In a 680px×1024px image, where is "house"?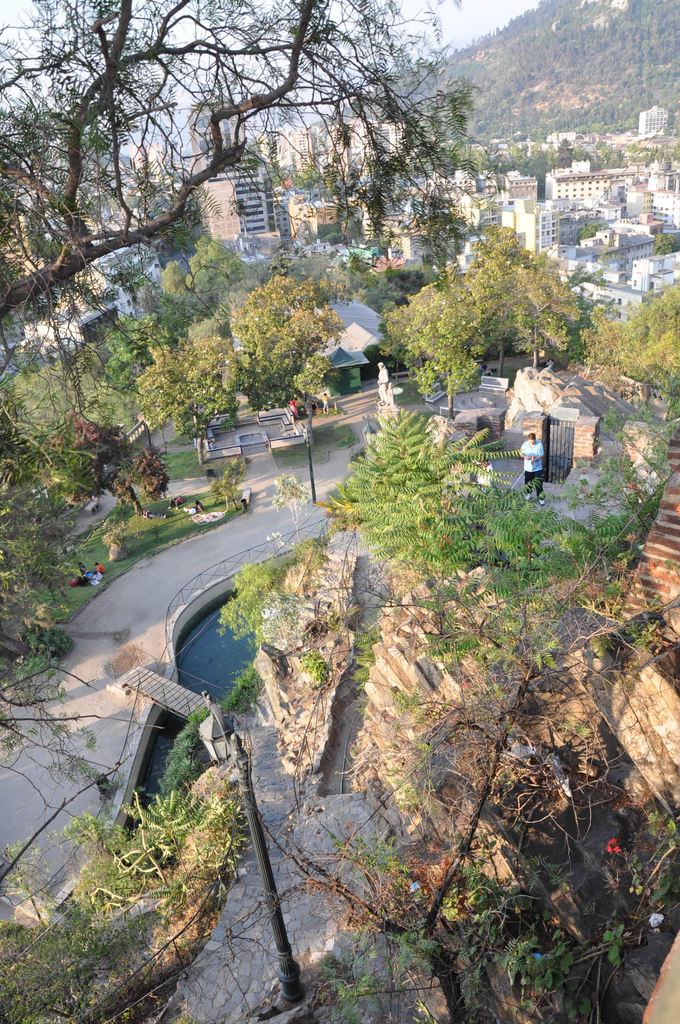
(23,242,165,359).
